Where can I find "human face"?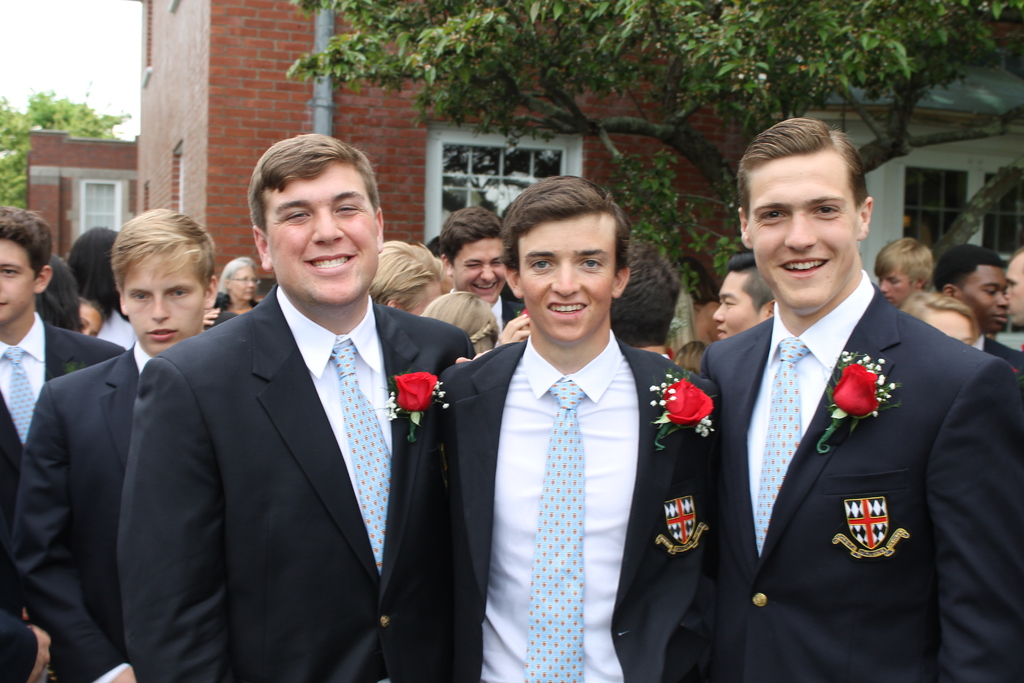
You can find it at region(515, 213, 611, 335).
